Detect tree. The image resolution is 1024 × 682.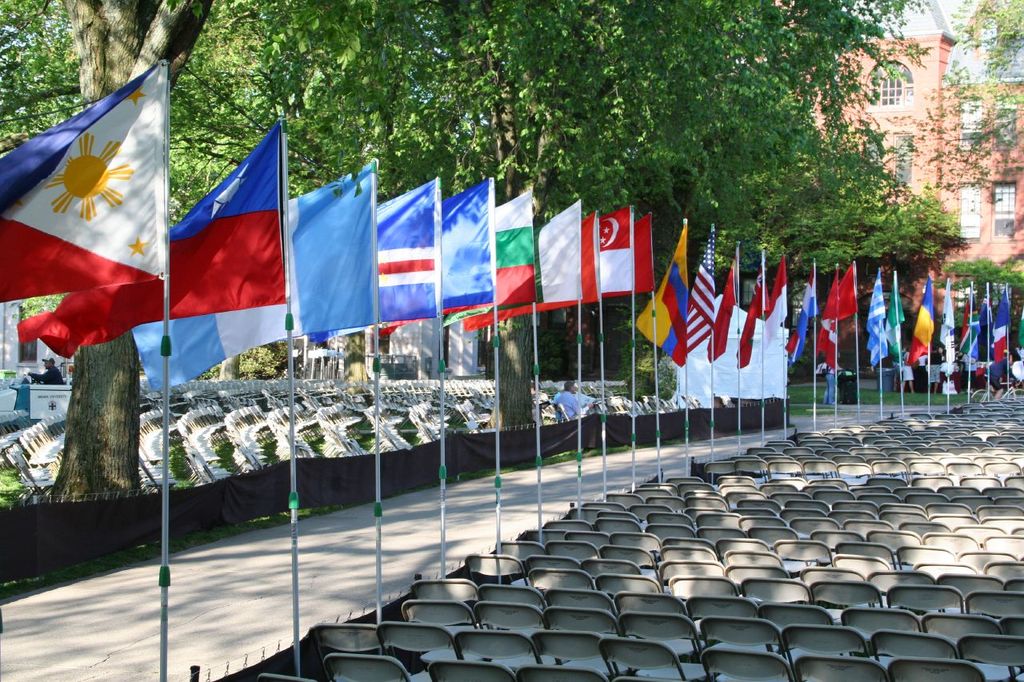
region(878, 0, 1023, 205).
